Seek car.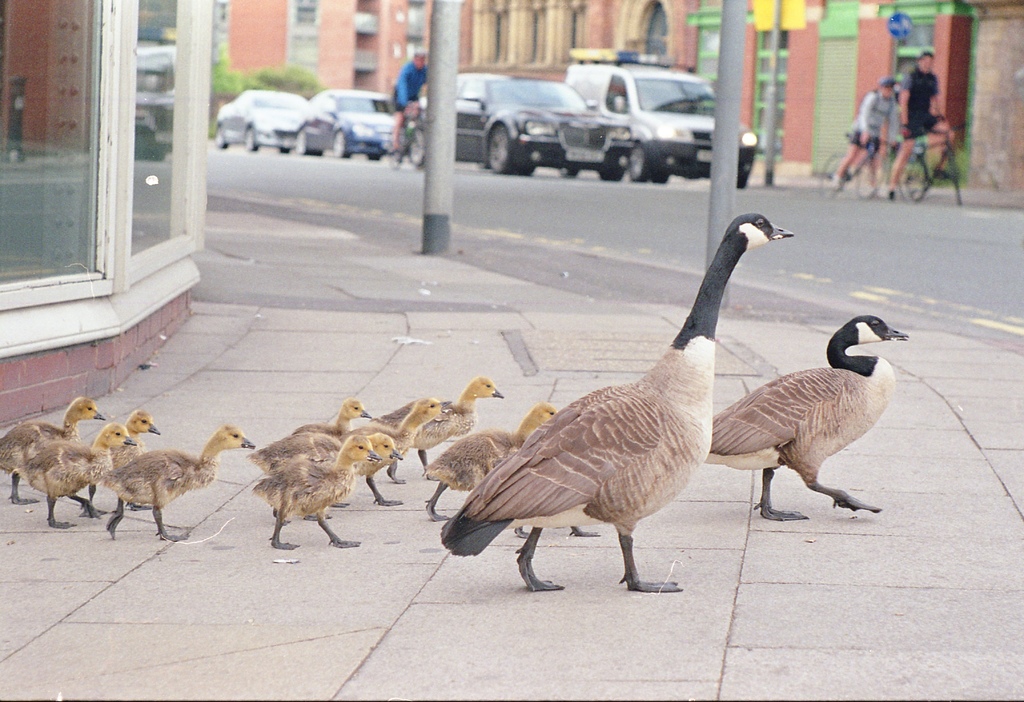
detection(292, 86, 397, 159).
